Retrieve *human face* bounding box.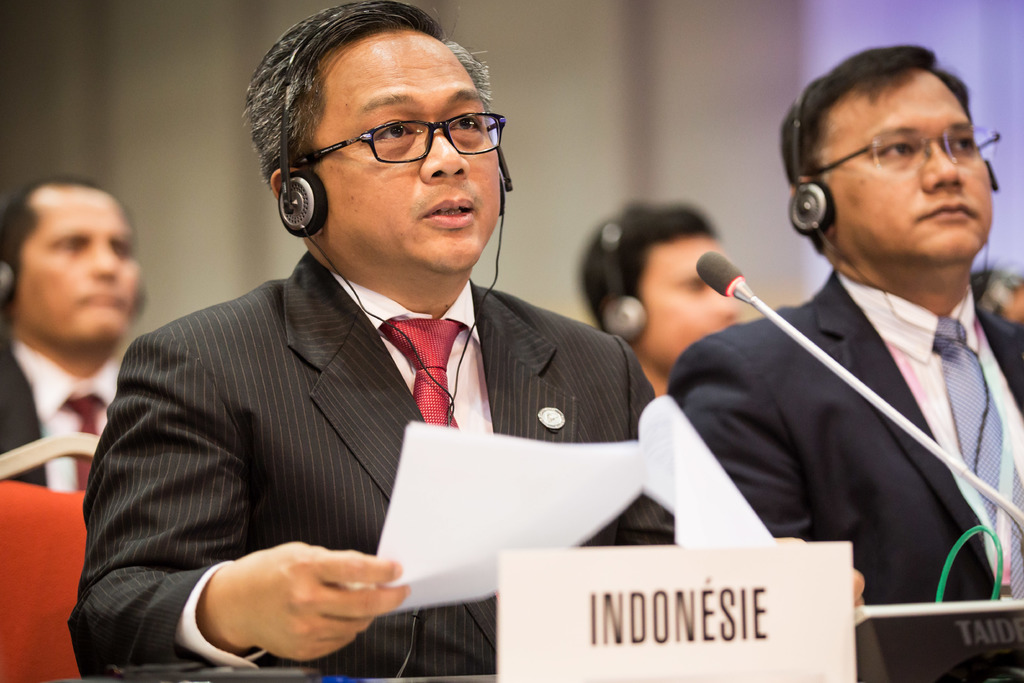
Bounding box: 324:35:499:274.
